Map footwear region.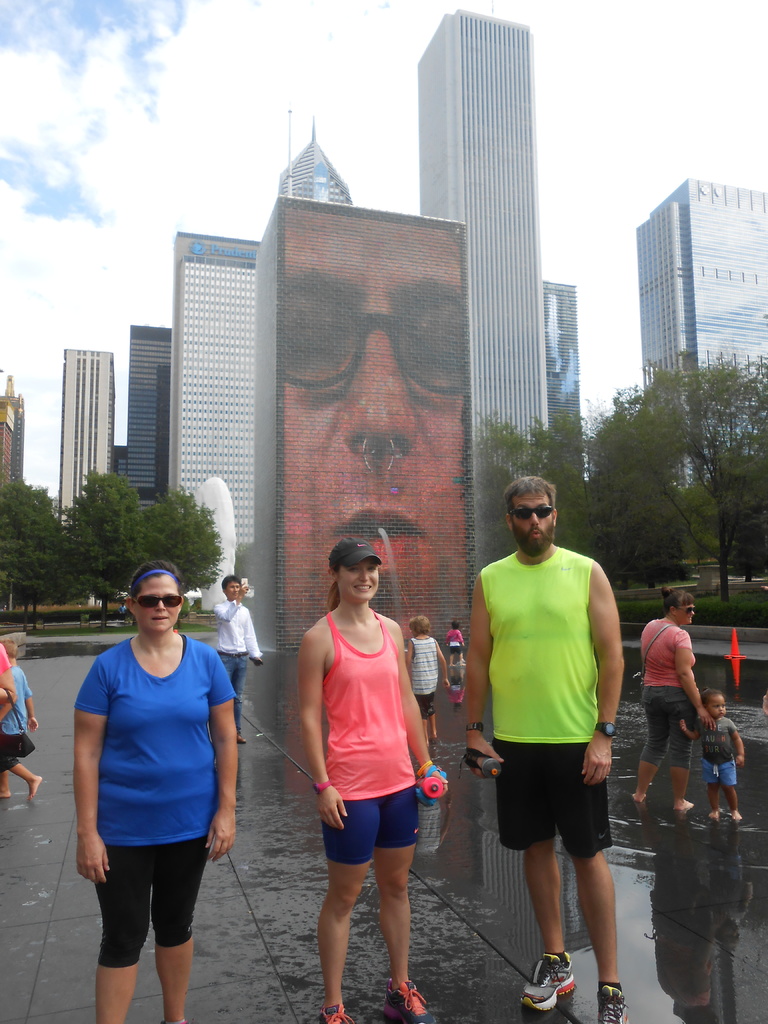
Mapped to crop(703, 805, 716, 819).
